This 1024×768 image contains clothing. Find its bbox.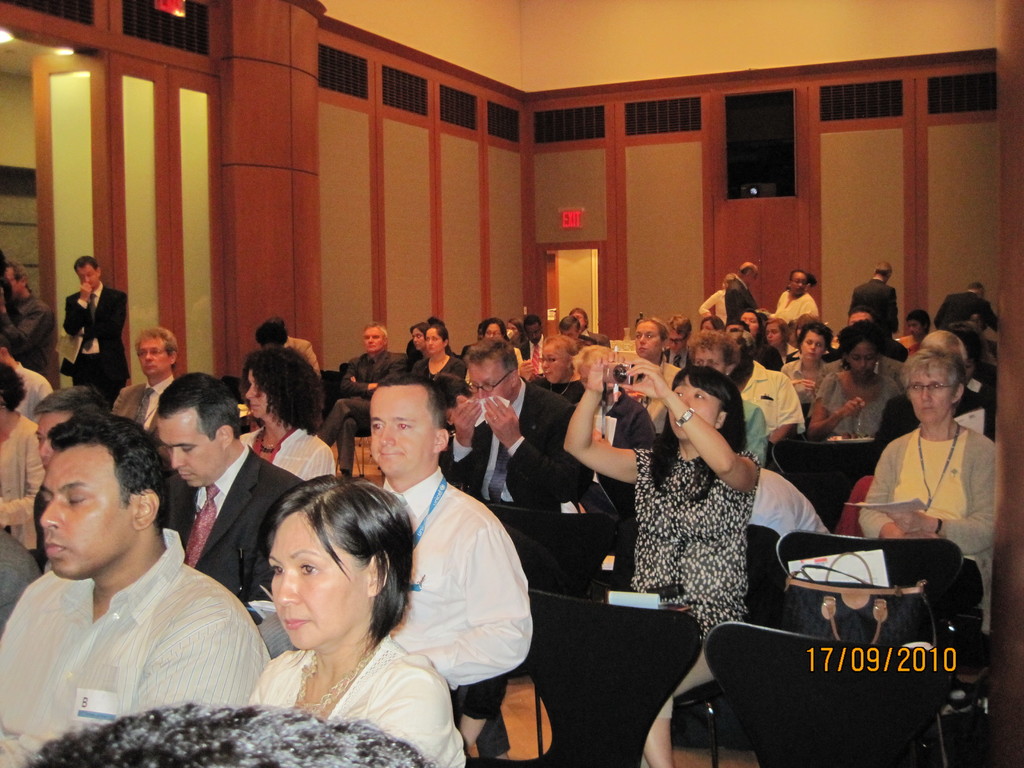
724/291/753/330.
